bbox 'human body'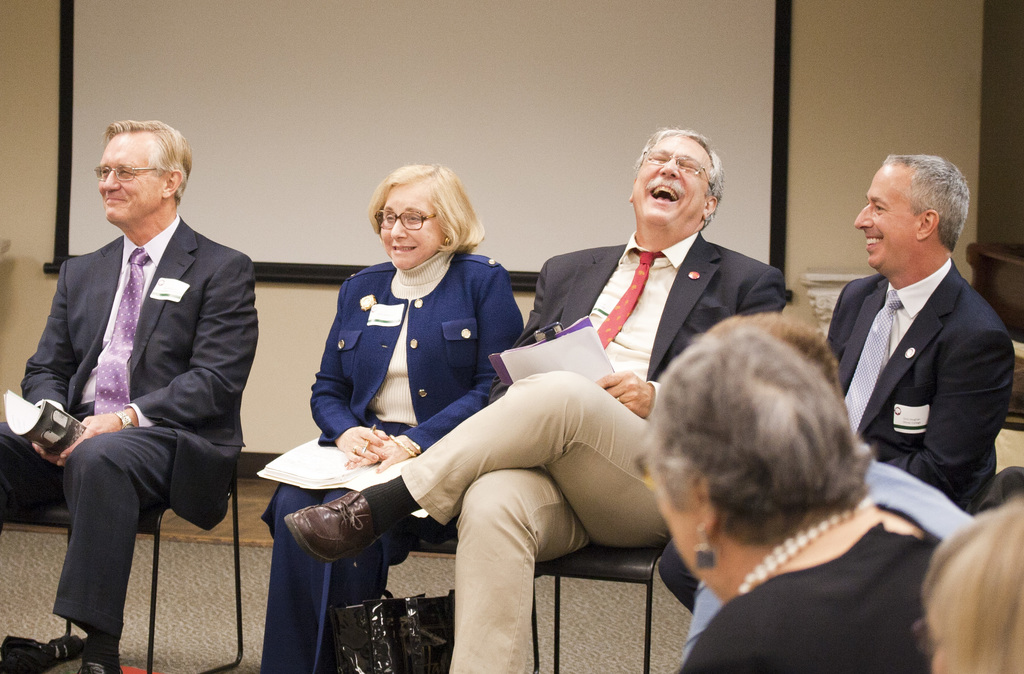
locate(660, 150, 1023, 611)
